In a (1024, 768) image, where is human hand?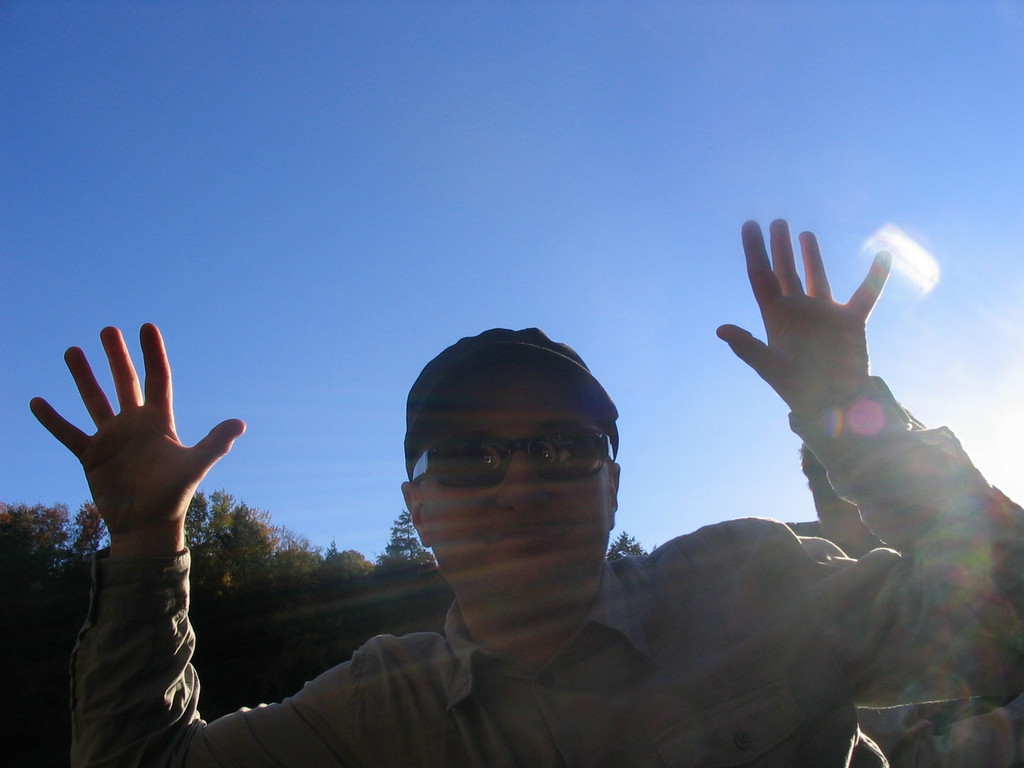
crop(716, 217, 892, 414).
